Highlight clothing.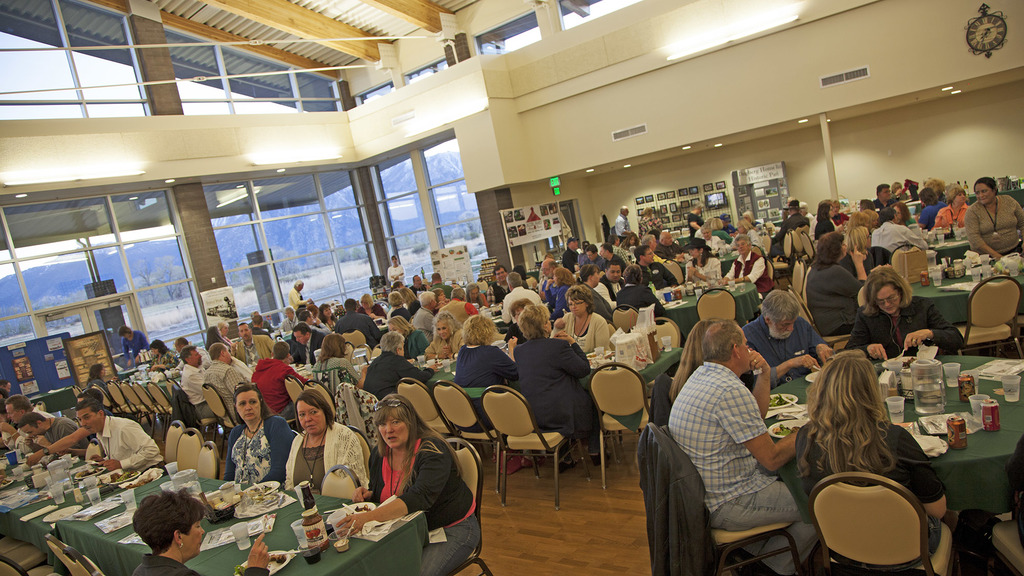
Highlighted region: BBox(177, 365, 218, 422).
